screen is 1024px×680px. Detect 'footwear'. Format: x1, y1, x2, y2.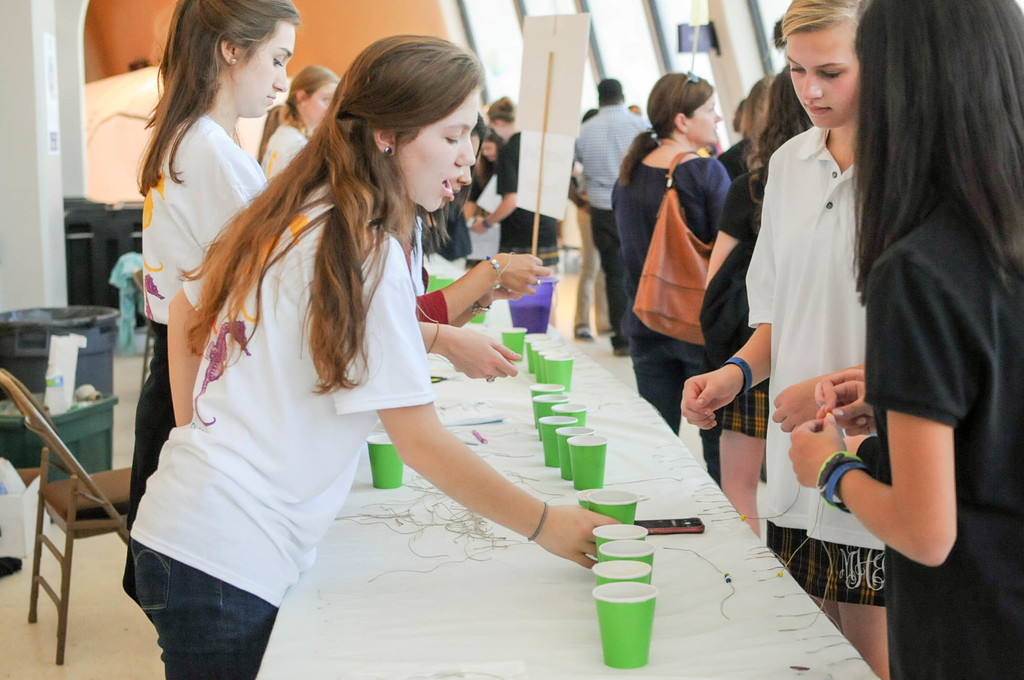
612, 344, 631, 355.
